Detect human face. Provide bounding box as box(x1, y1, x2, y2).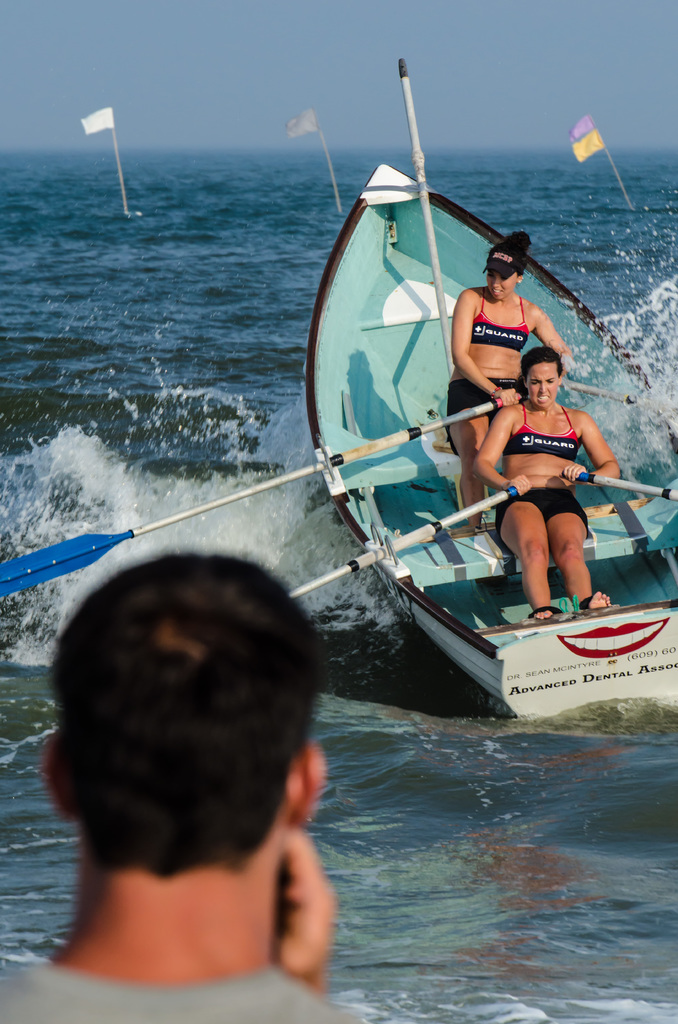
box(485, 259, 517, 301).
